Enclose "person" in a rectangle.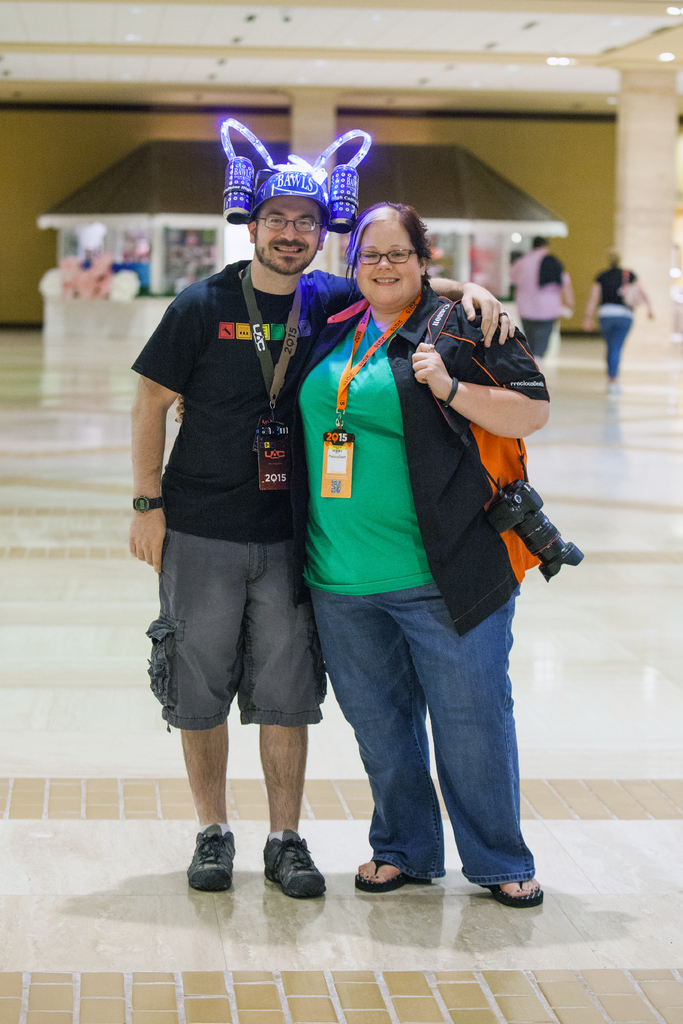
Rect(174, 200, 559, 910).
